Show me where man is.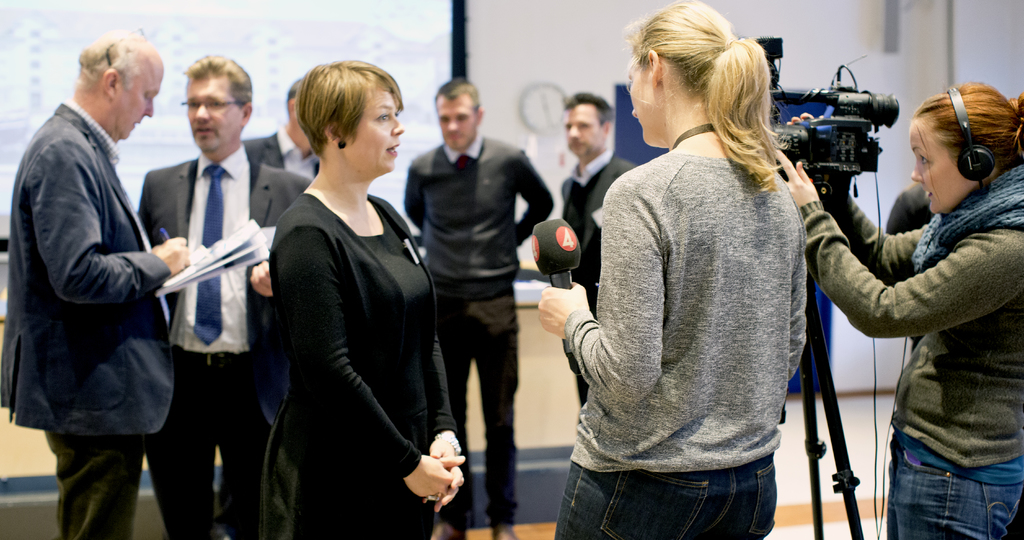
man is at <region>402, 78, 557, 539</region>.
